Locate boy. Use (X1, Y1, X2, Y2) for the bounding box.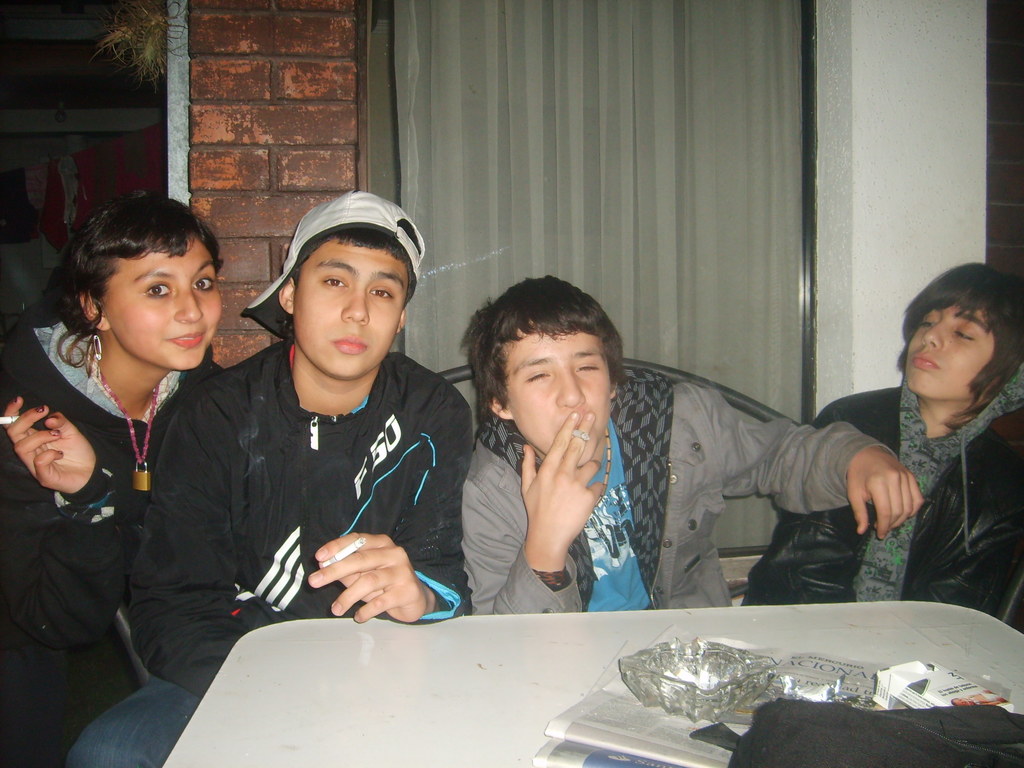
(461, 276, 919, 618).
